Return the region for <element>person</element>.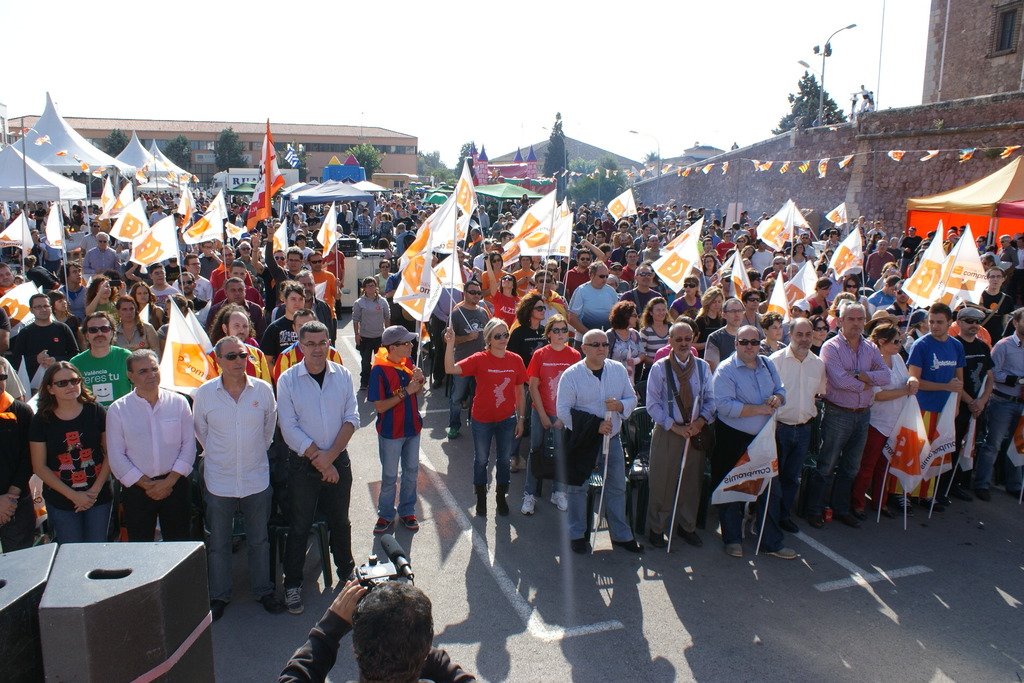
bbox=(474, 238, 490, 268).
